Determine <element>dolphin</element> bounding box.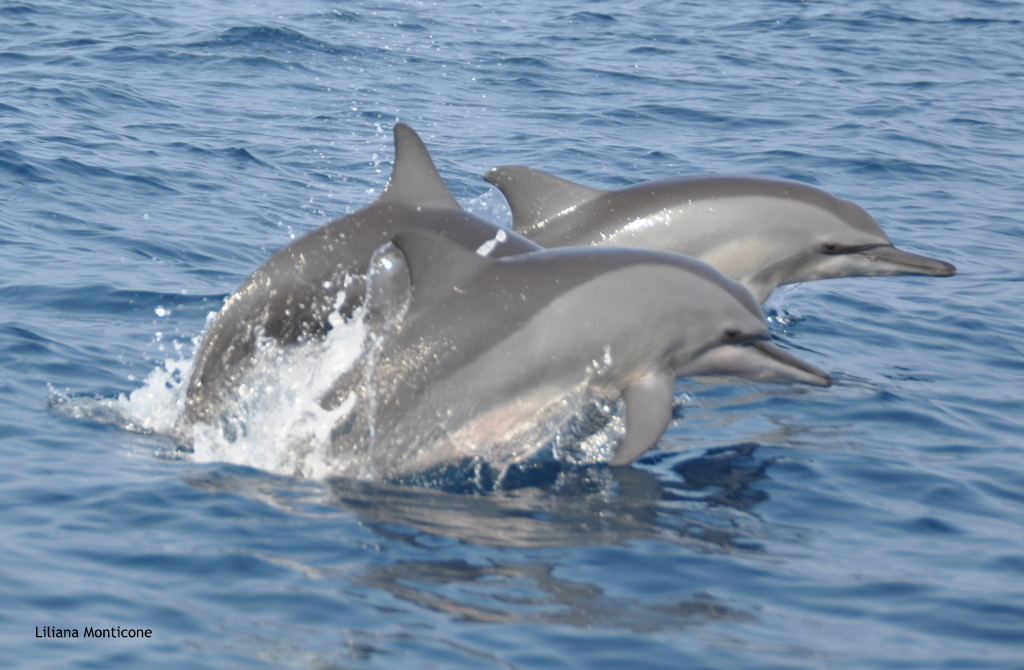
Determined: 480 155 959 311.
